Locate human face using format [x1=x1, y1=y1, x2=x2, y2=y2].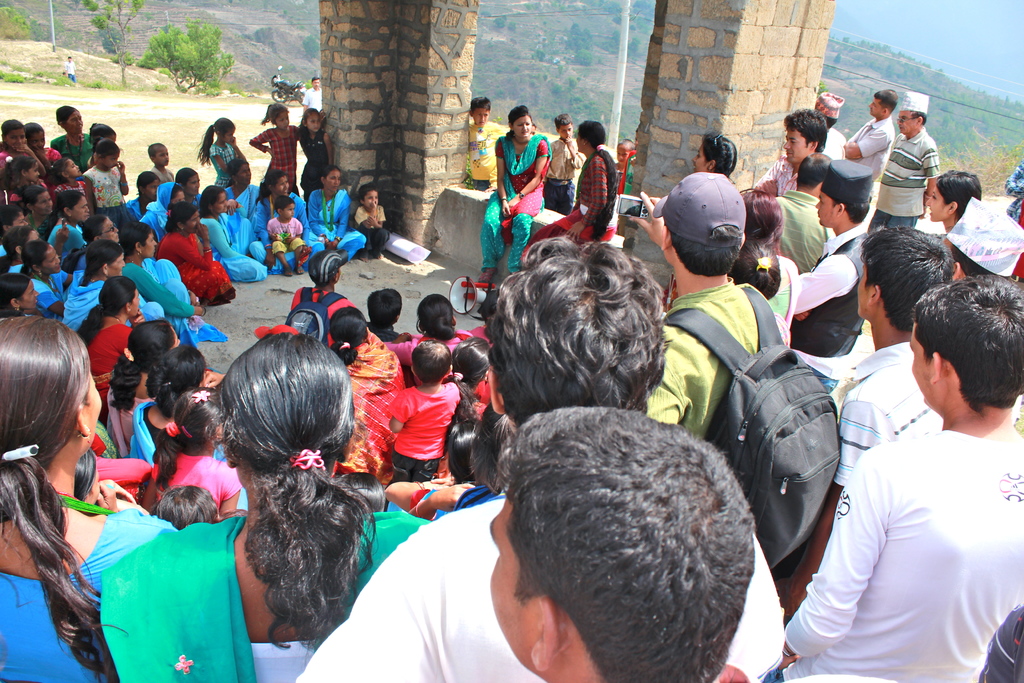
[x1=870, y1=98, x2=883, y2=115].
